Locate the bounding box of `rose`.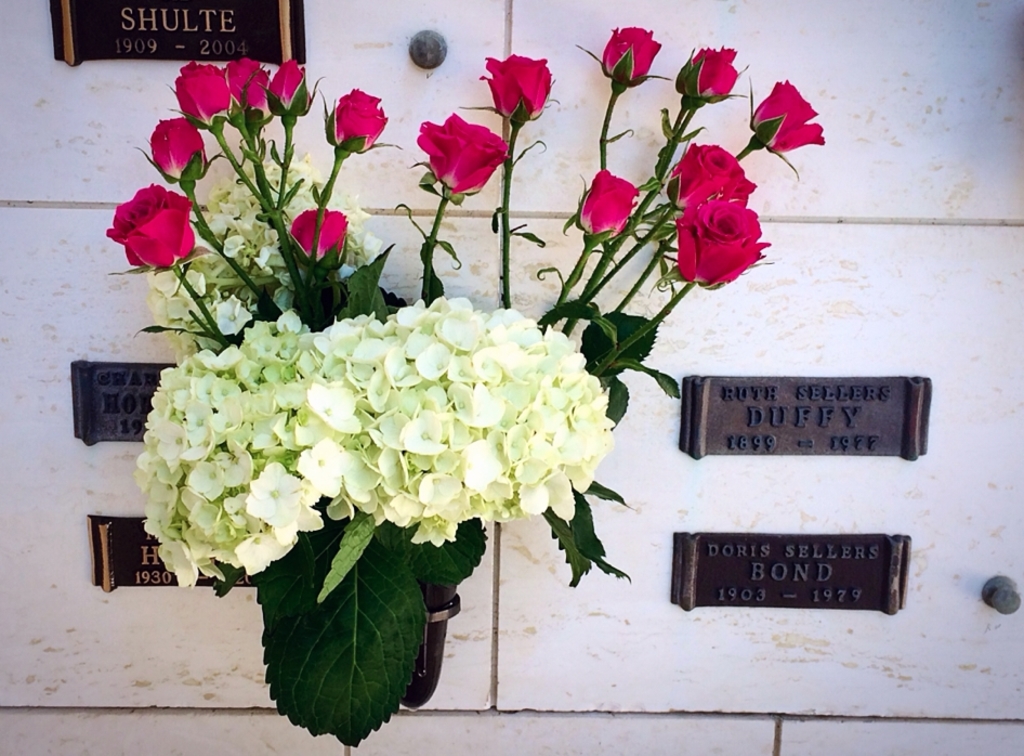
Bounding box: crop(331, 86, 390, 153).
